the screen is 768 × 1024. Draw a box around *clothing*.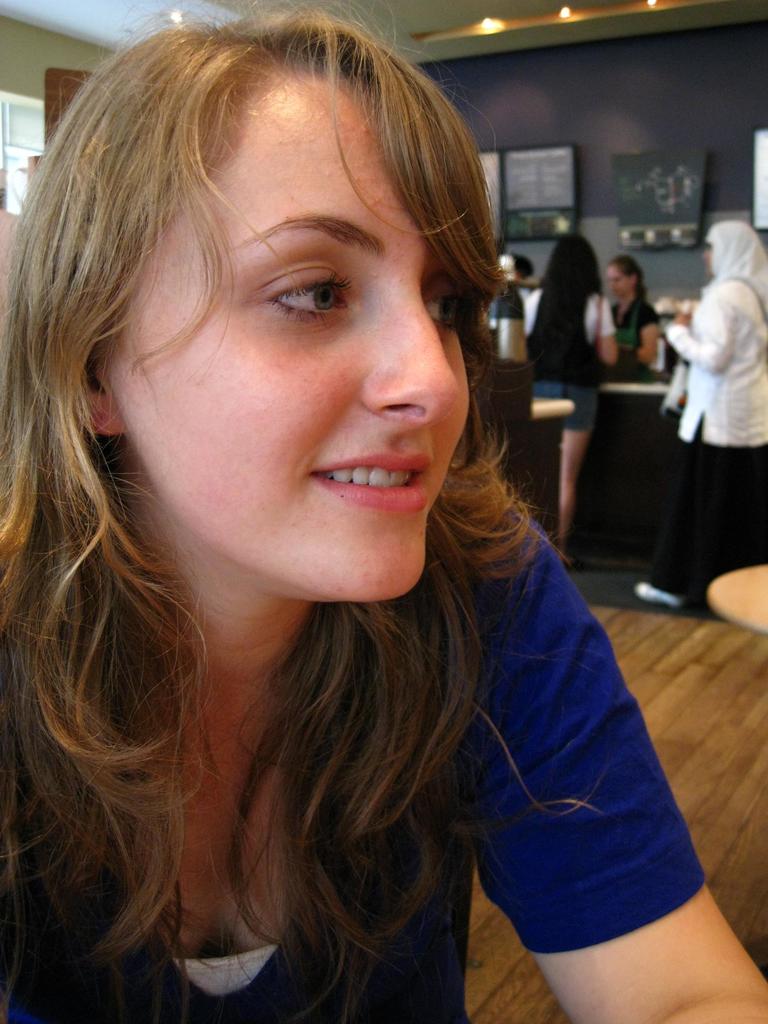
crop(662, 197, 767, 559).
